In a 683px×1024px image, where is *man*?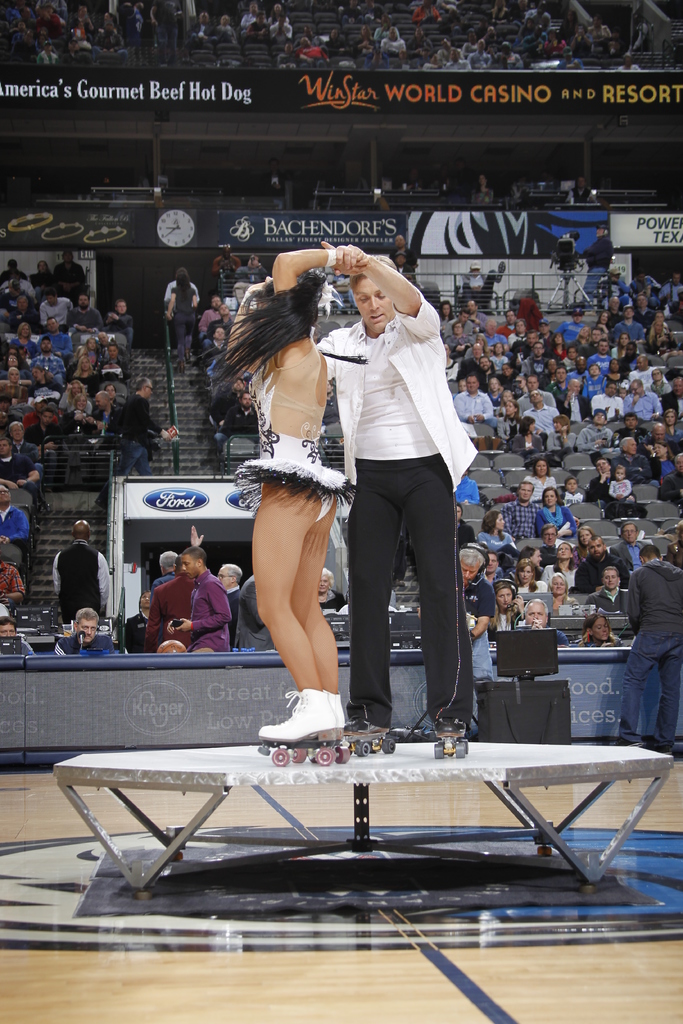
detection(0, 616, 35, 655).
